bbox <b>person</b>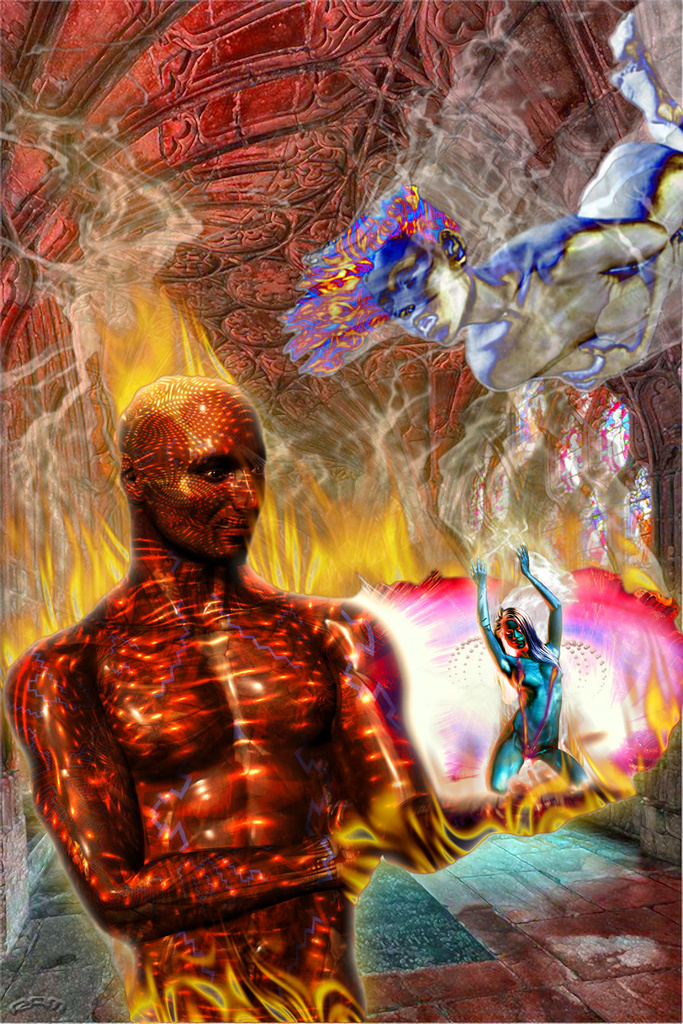
box(10, 374, 636, 1023)
